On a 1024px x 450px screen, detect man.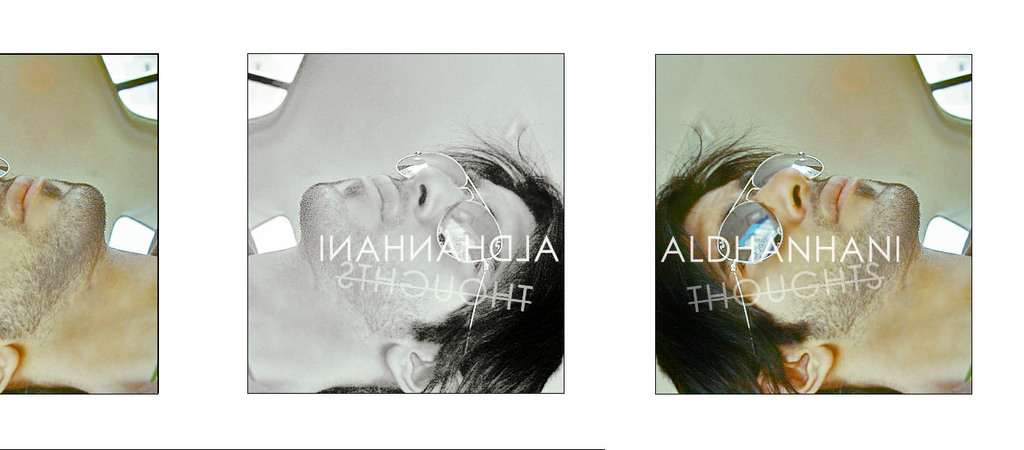
{"x1": 244, "y1": 116, "x2": 562, "y2": 392}.
